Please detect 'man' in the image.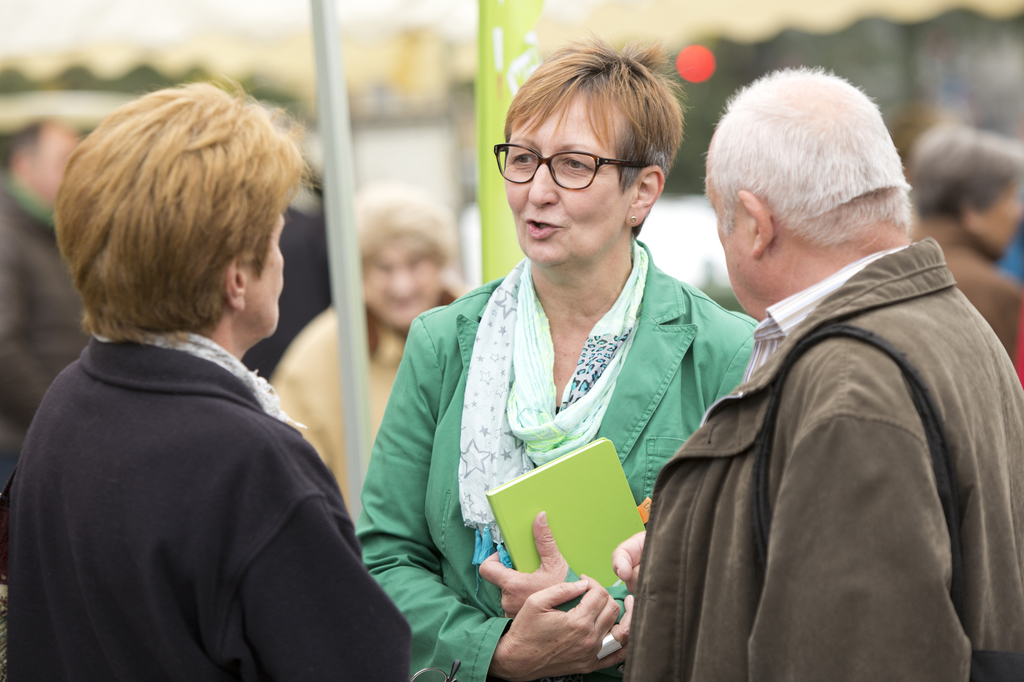
select_region(605, 50, 996, 679).
